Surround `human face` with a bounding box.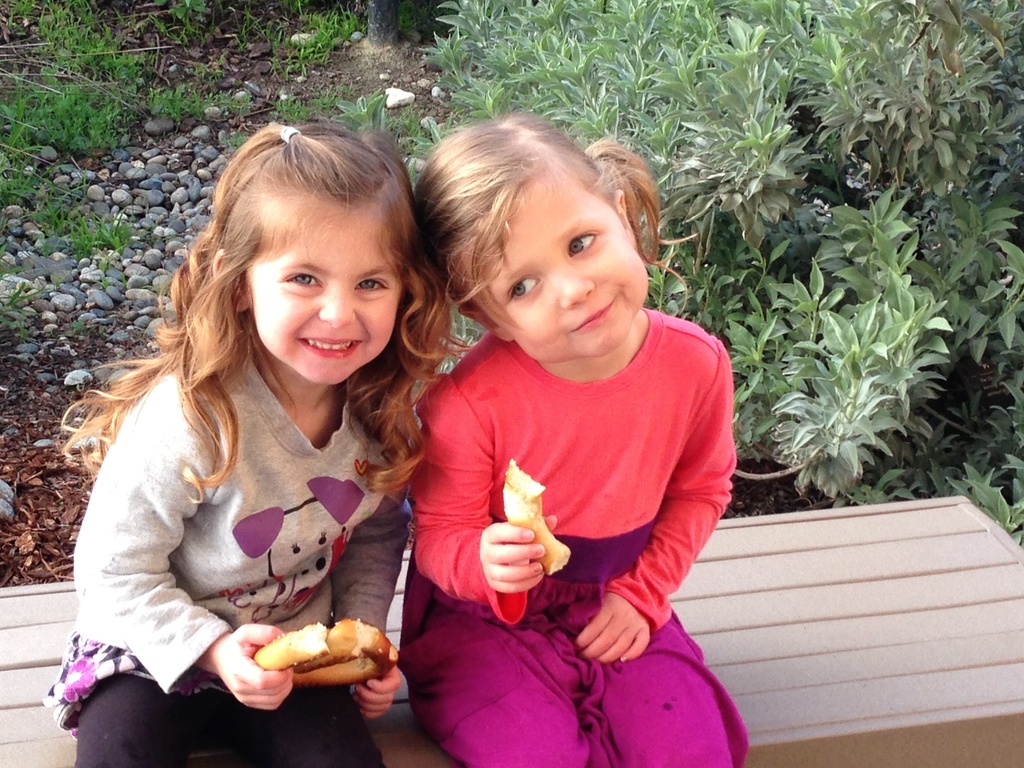
Rect(241, 189, 399, 380).
